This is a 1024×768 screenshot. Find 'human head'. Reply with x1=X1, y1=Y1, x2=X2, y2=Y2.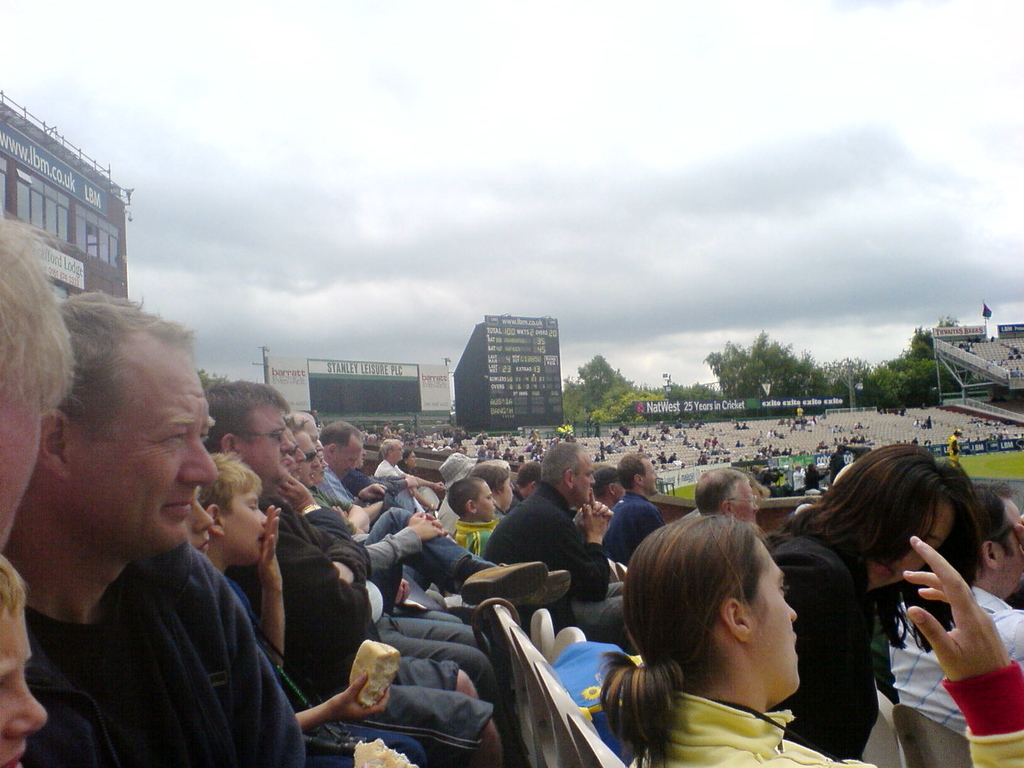
x1=594, y1=468, x2=625, y2=506.
